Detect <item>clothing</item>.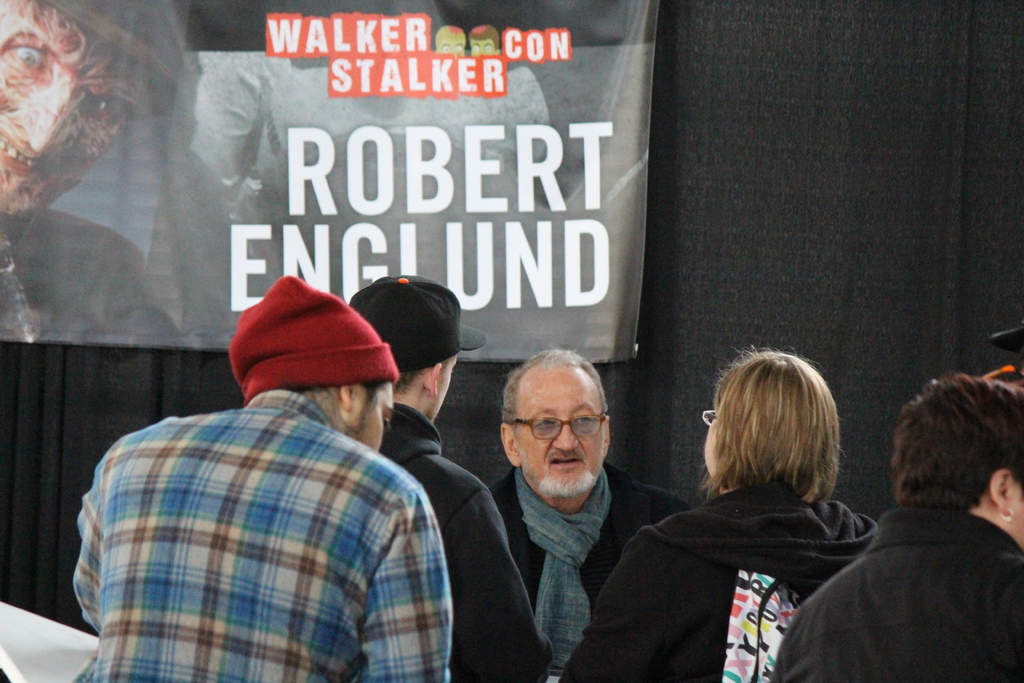
Detected at bbox(231, 273, 399, 403).
